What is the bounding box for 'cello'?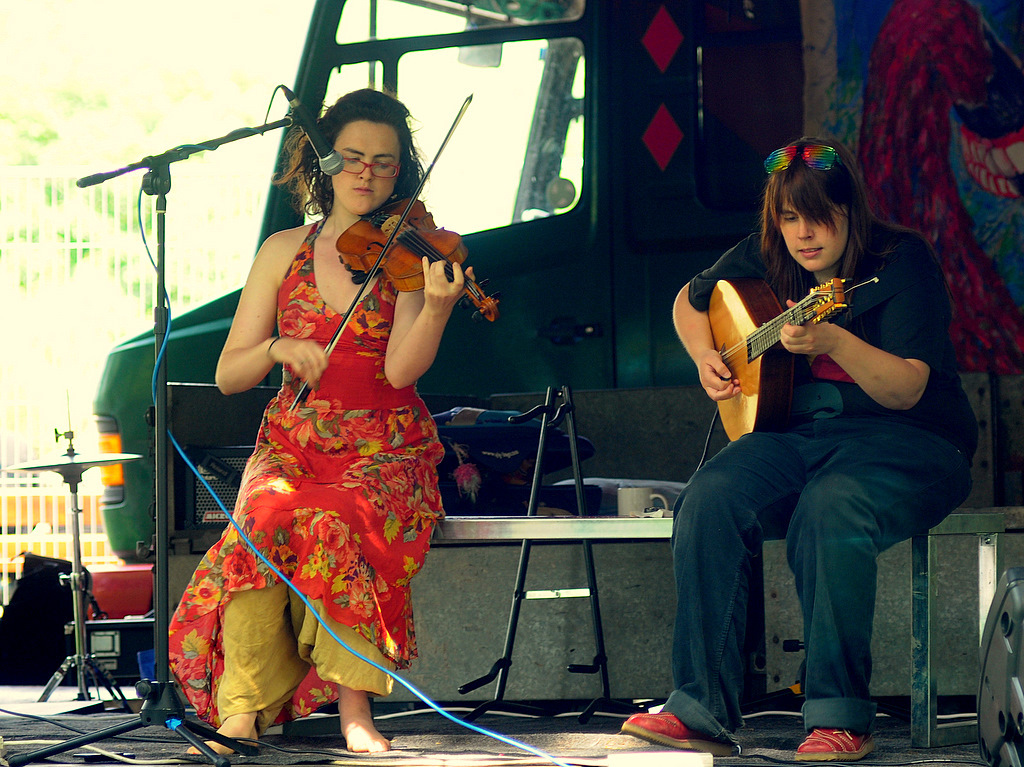
(277, 78, 508, 415).
